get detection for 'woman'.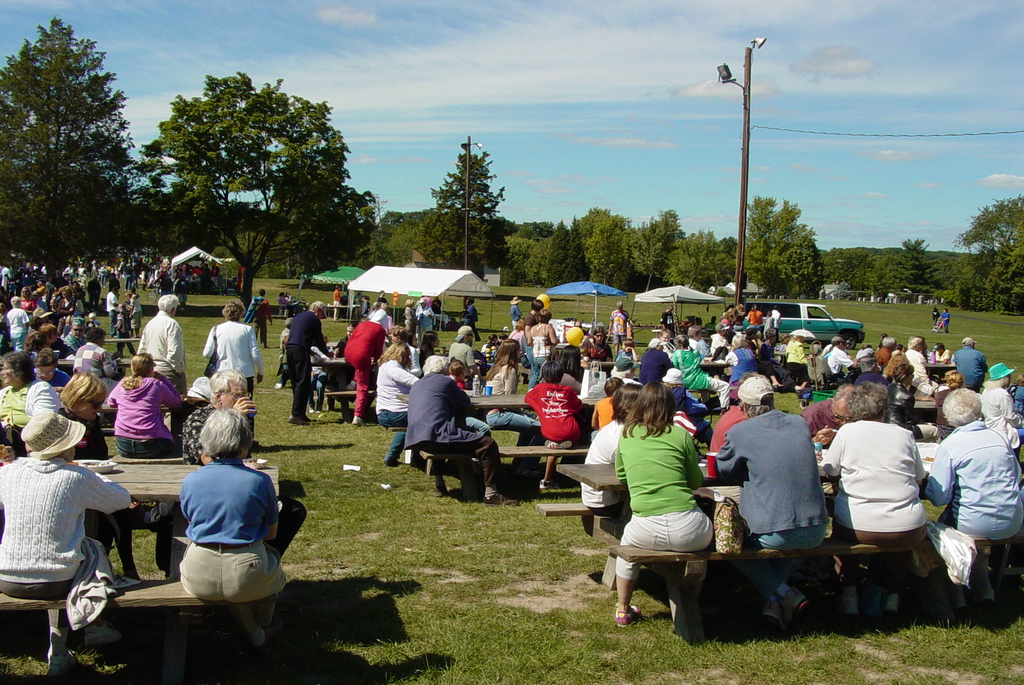
Detection: [left=813, top=384, right=930, bottom=624].
